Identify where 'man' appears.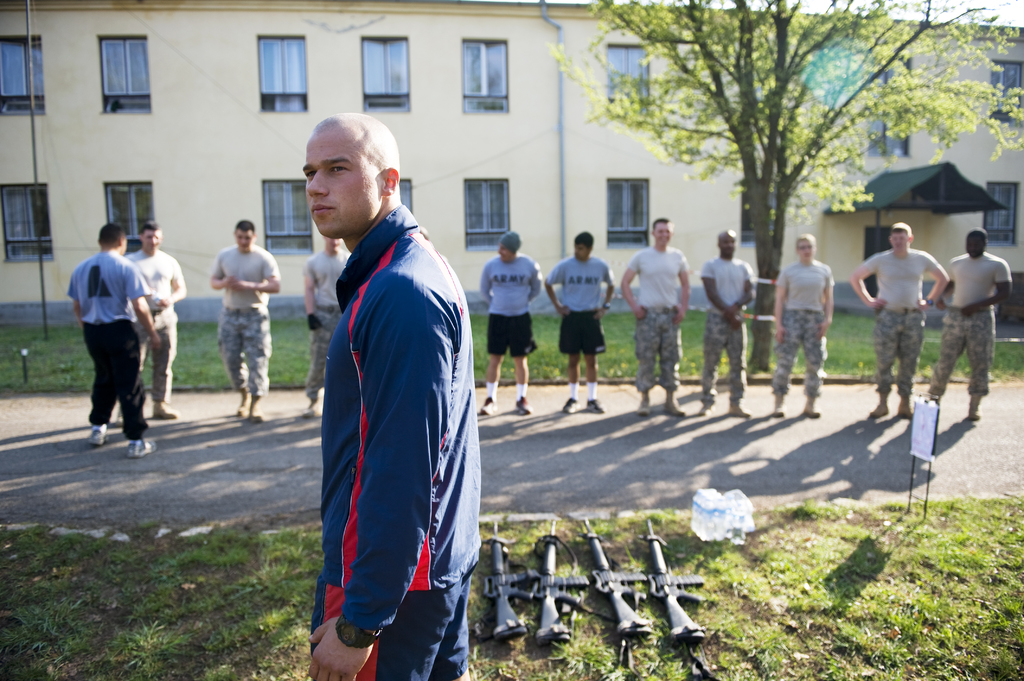
Appears at bbox=[207, 220, 273, 426].
